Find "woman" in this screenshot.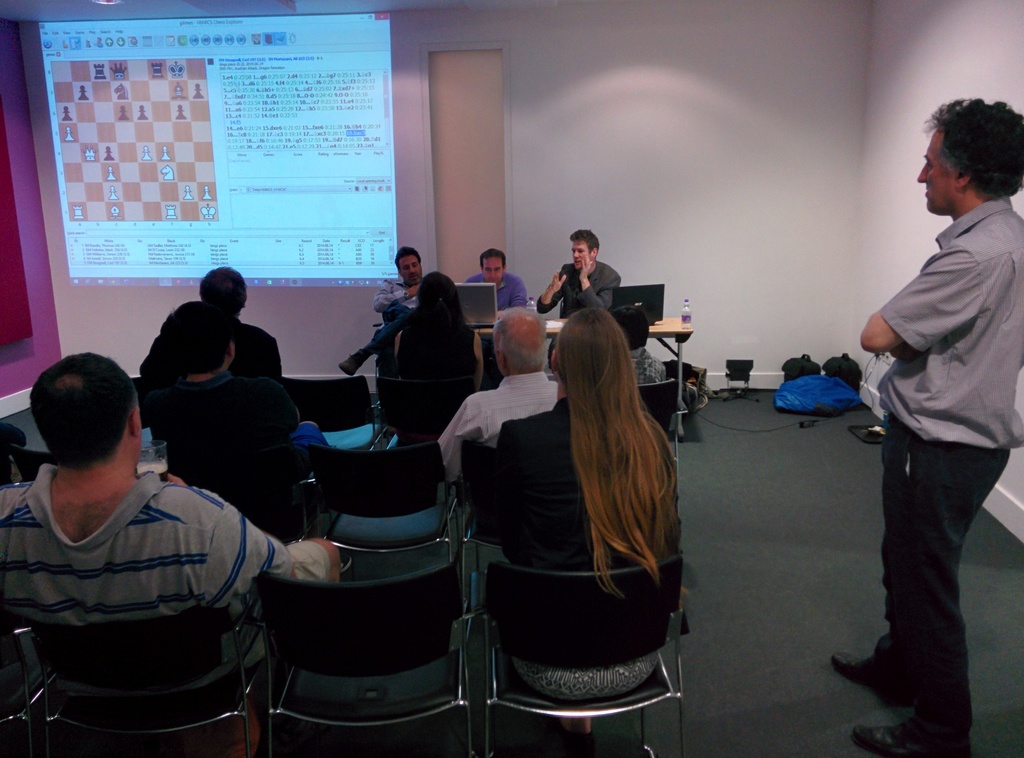
The bounding box for "woman" is {"left": 388, "top": 268, "right": 488, "bottom": 396}.
